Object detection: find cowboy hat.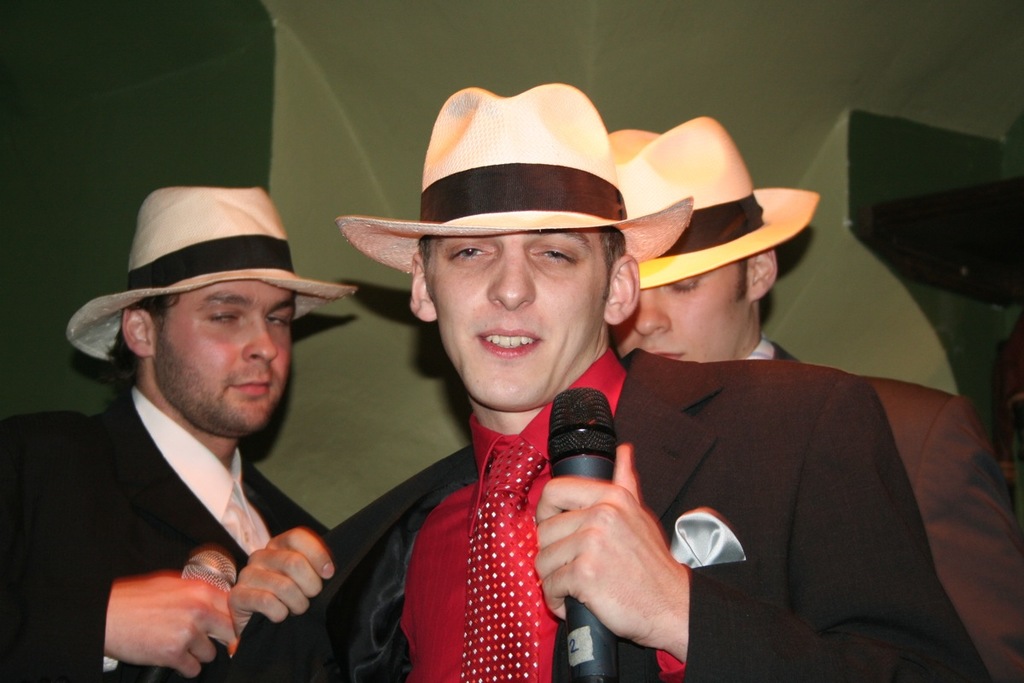
box=[596, 117, 822, 291].
